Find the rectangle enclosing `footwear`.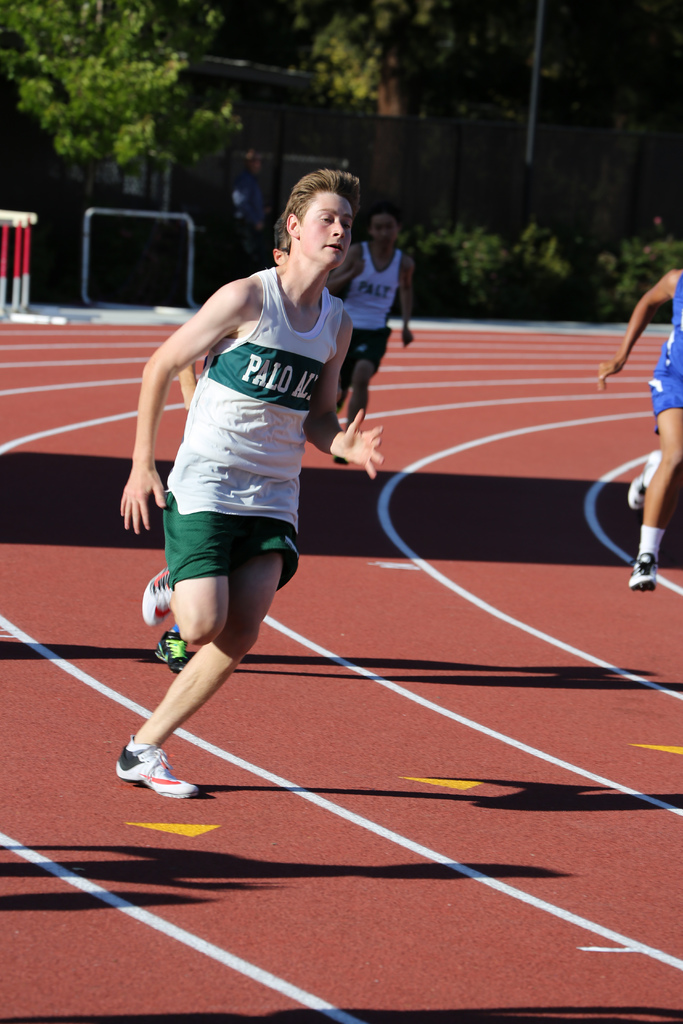
l=111, t=742, r=194, b=803.
